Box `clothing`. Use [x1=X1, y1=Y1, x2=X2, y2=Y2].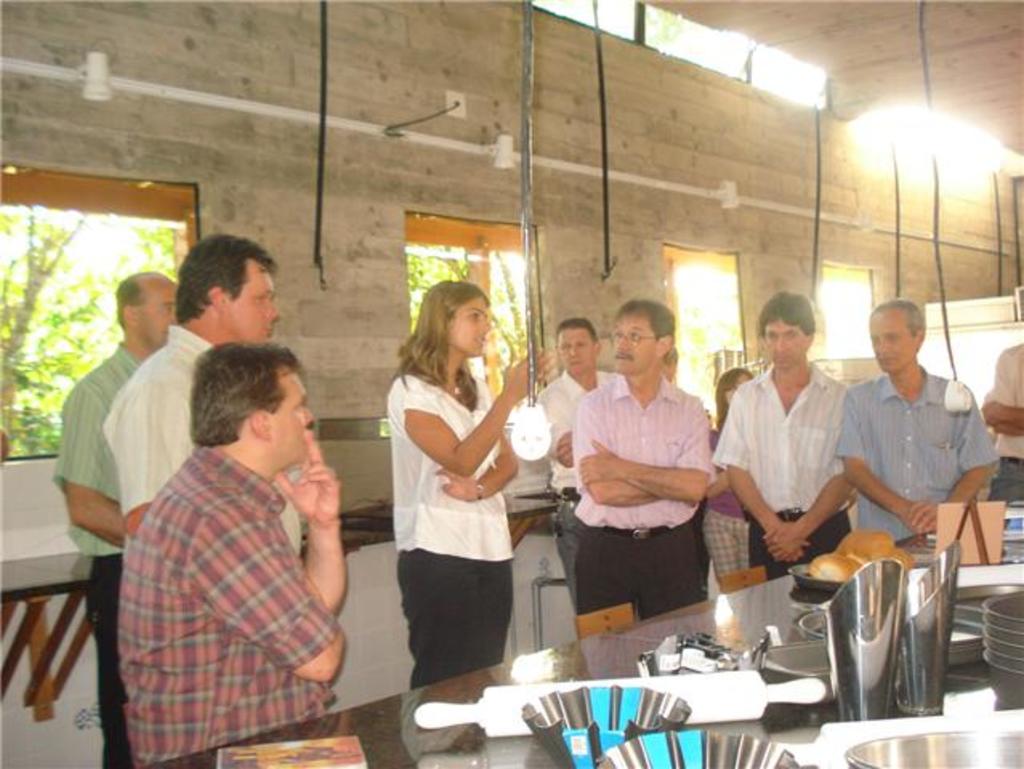
[x1=713, y1=359, x2=861, y2=577].
